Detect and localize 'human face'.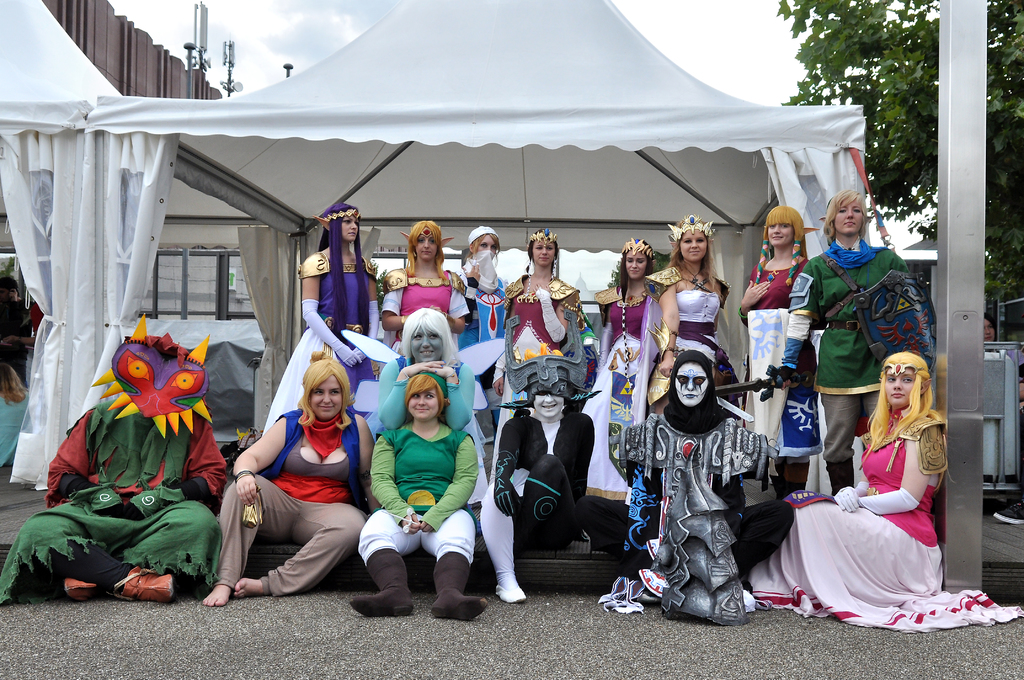
Localized at 339:211:358:242.
